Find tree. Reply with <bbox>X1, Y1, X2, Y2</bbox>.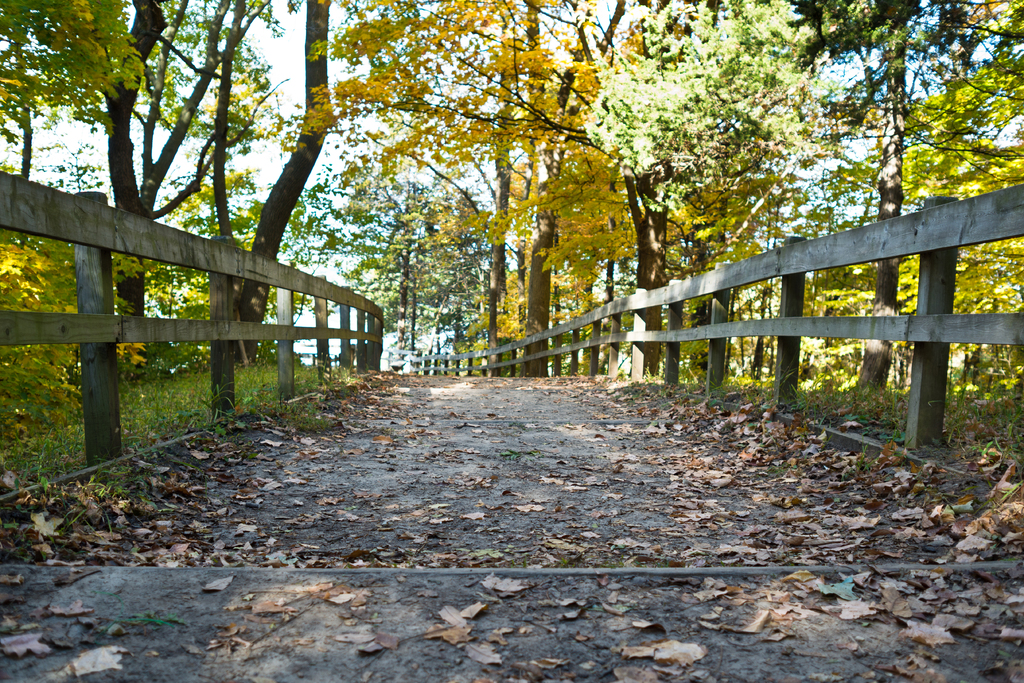
<bbox>0, 3, 148, 139</bbox>.
